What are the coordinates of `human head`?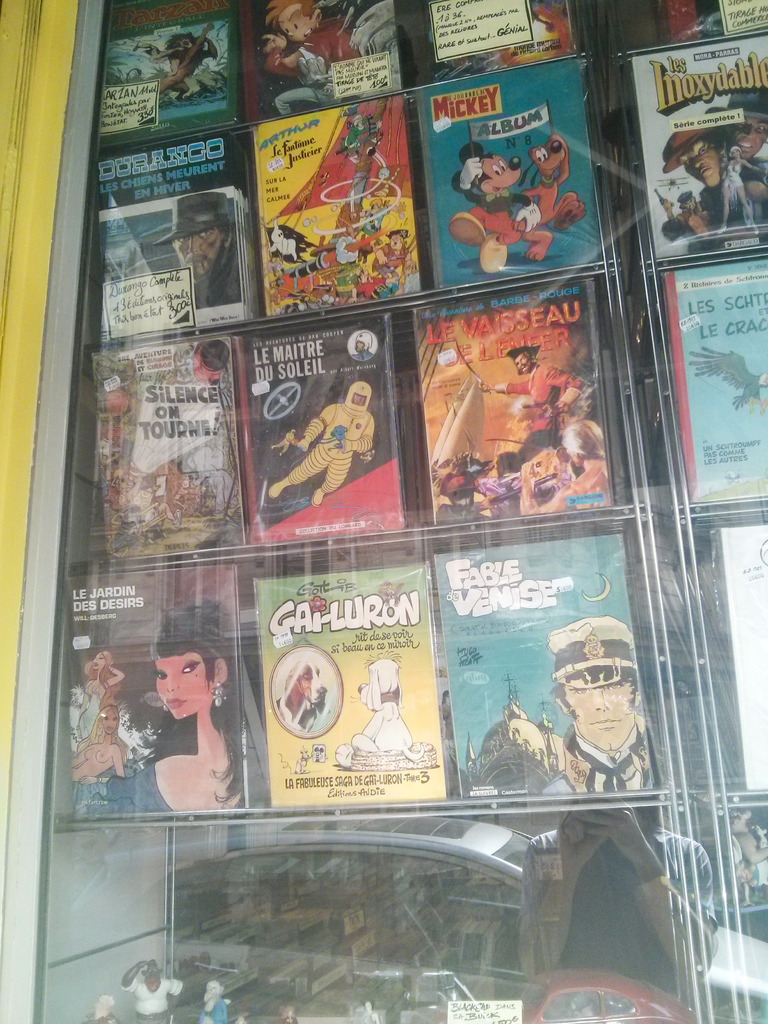
x1=703, y1=94, x2=767, y2=164.
